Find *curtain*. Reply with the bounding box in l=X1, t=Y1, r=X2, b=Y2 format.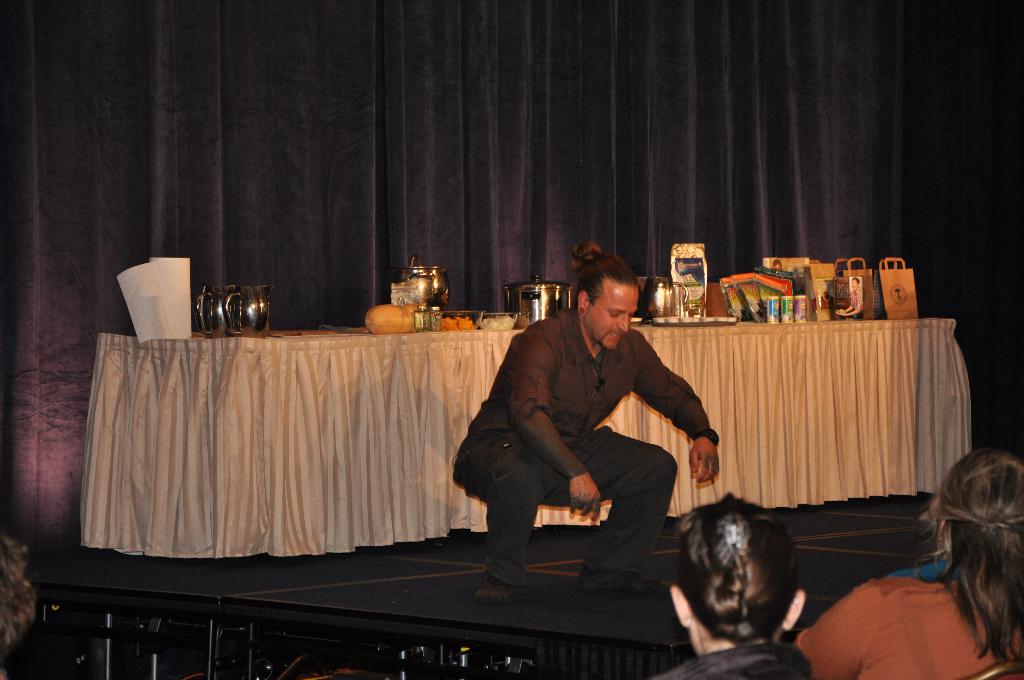
l=6, t=0, r=1023, b=560.
